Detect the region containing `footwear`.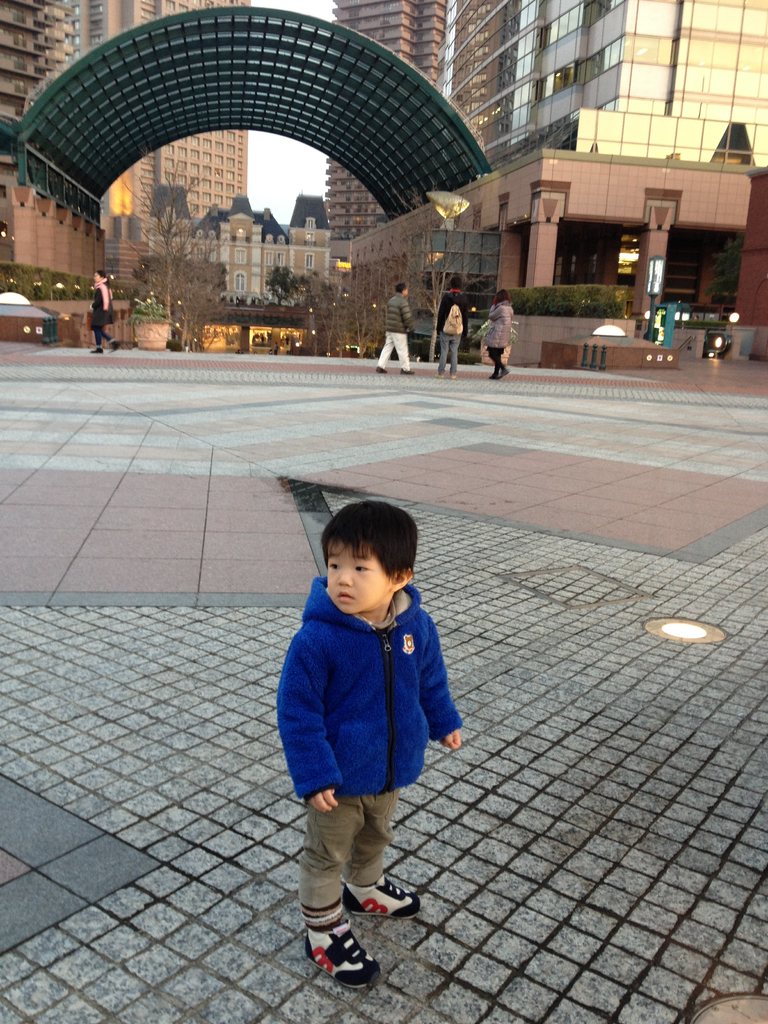
{"left": 400, "top": 368, "right": 412, "bottom": 373}.
